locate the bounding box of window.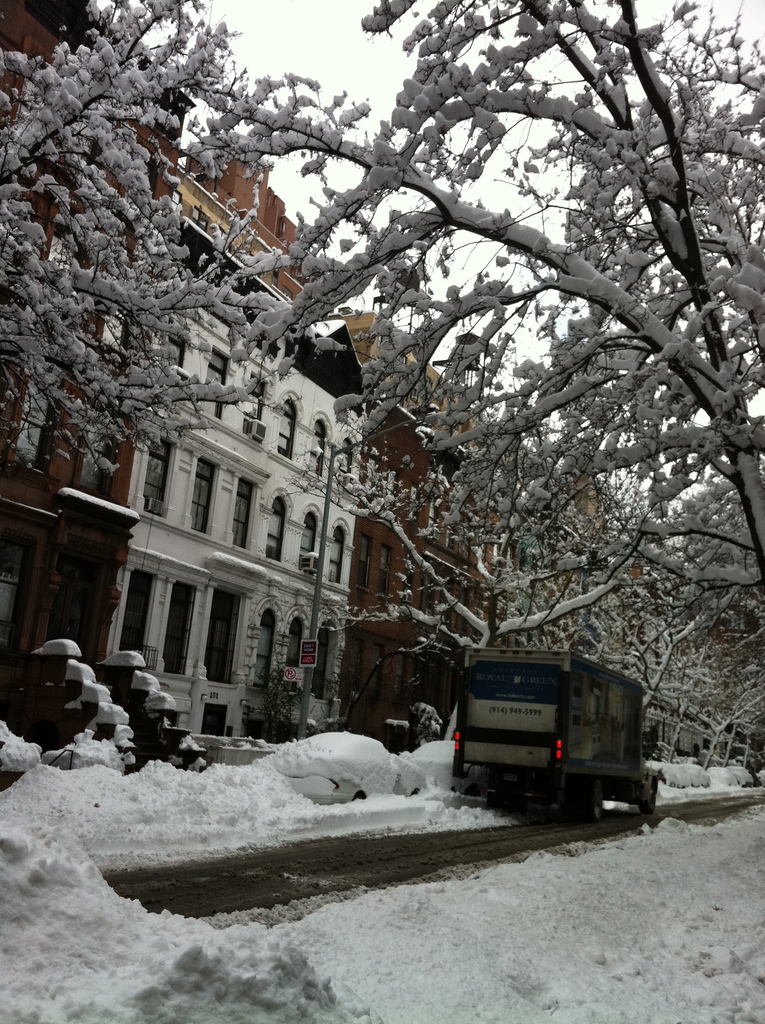
Bounding box: <box>286,289,296,303</box>.
